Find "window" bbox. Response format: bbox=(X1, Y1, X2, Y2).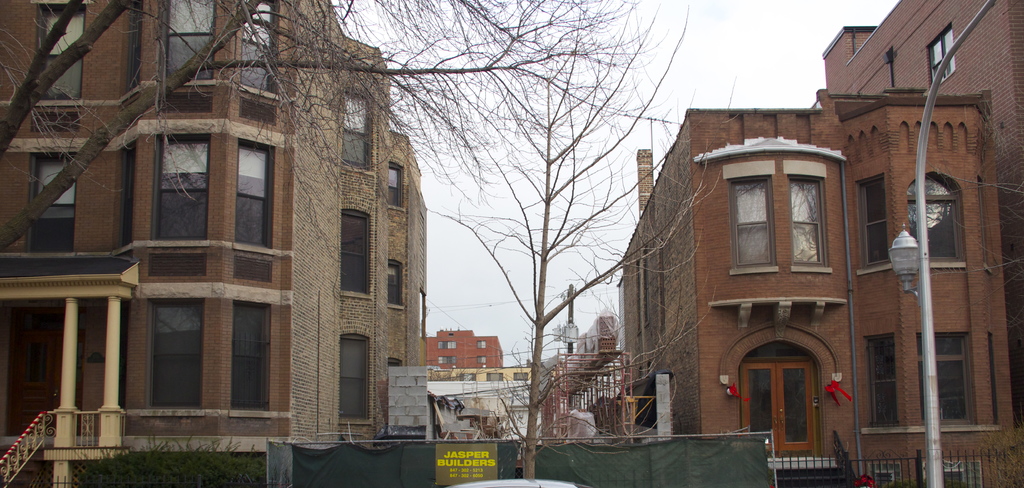
bbox=(24, 152, 71, 254).
